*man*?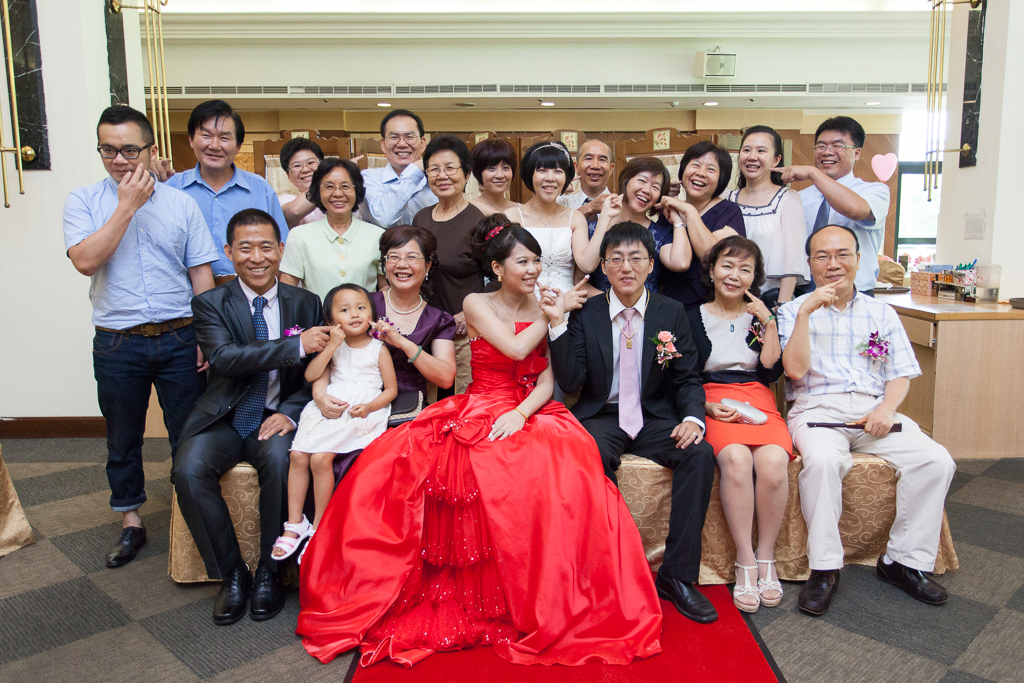
bbox(775, 224, 956, 620)
